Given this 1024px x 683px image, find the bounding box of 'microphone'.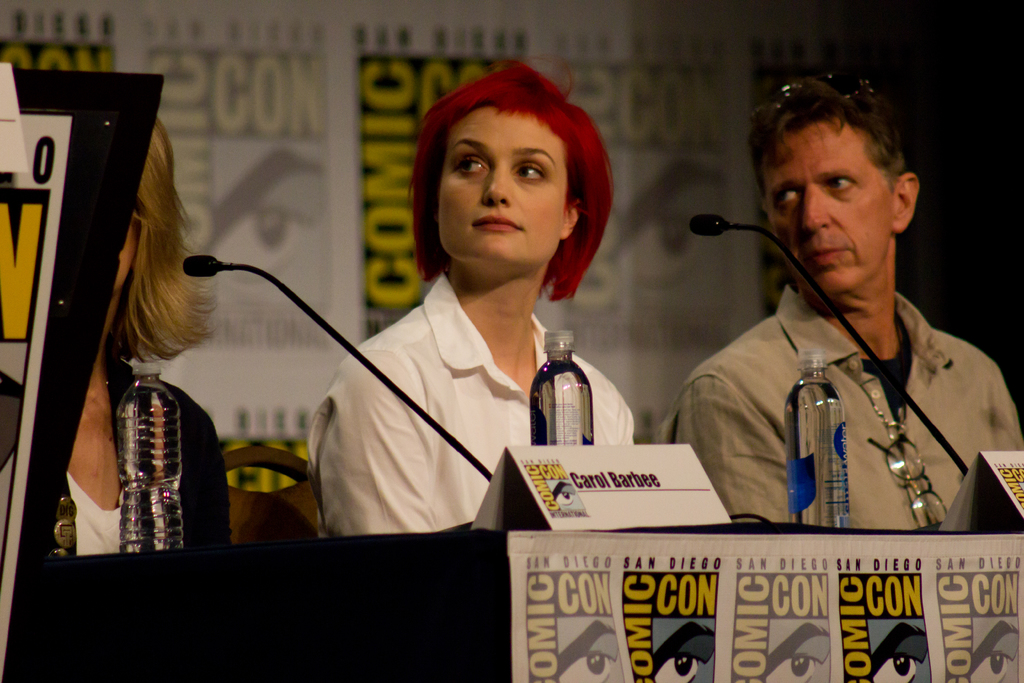
x1=180, y1=252, x2=220, y2=280.
